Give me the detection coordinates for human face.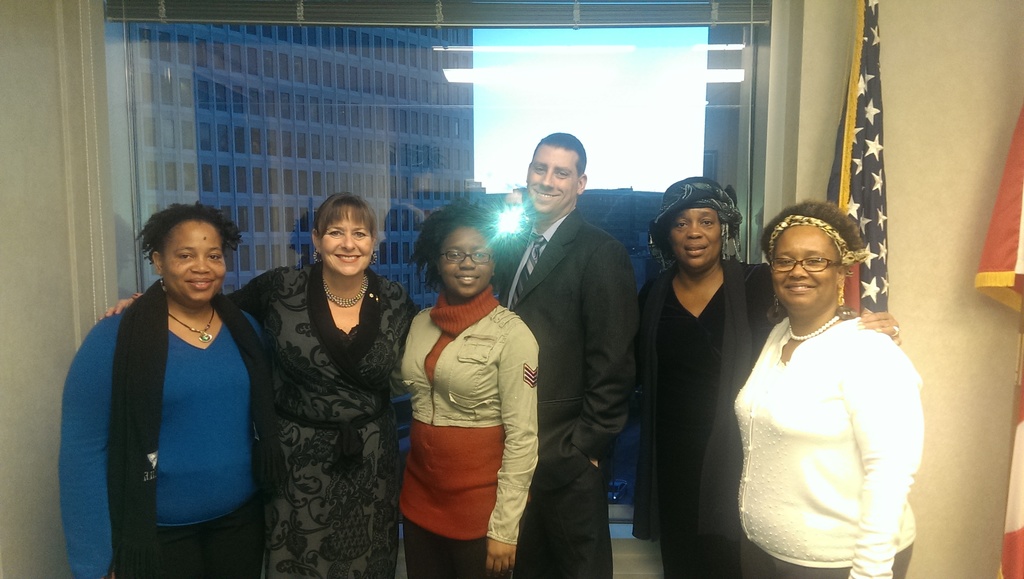
<region>669, 206, 725, 270</region>.
